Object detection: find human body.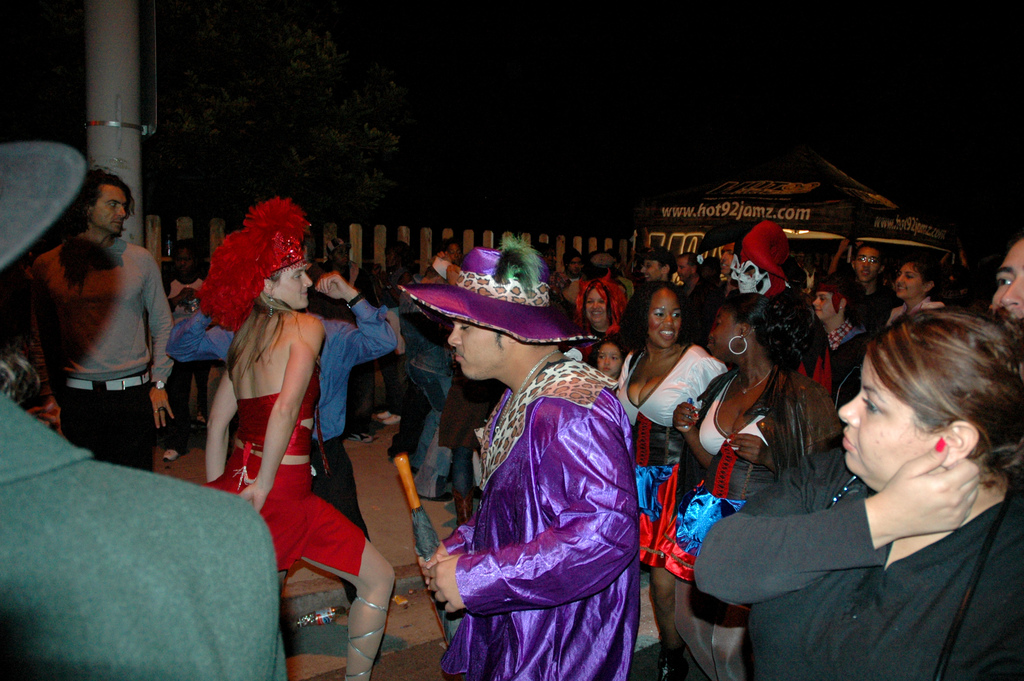
<region>196, 197, 402, 680</region>.
